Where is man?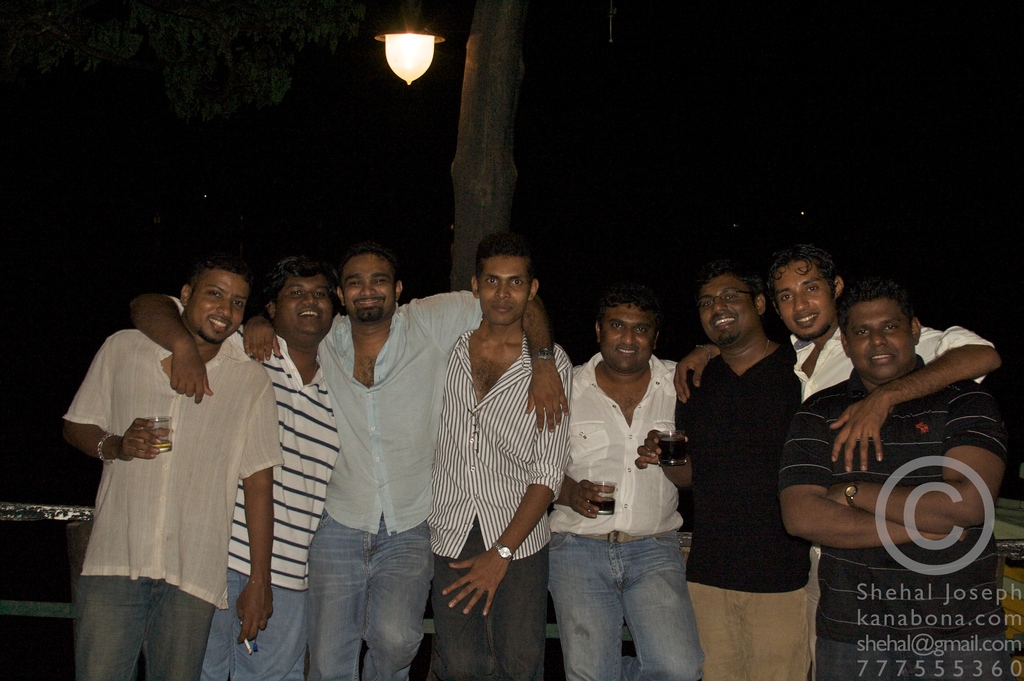
region(677, 251, 1009, 677).
